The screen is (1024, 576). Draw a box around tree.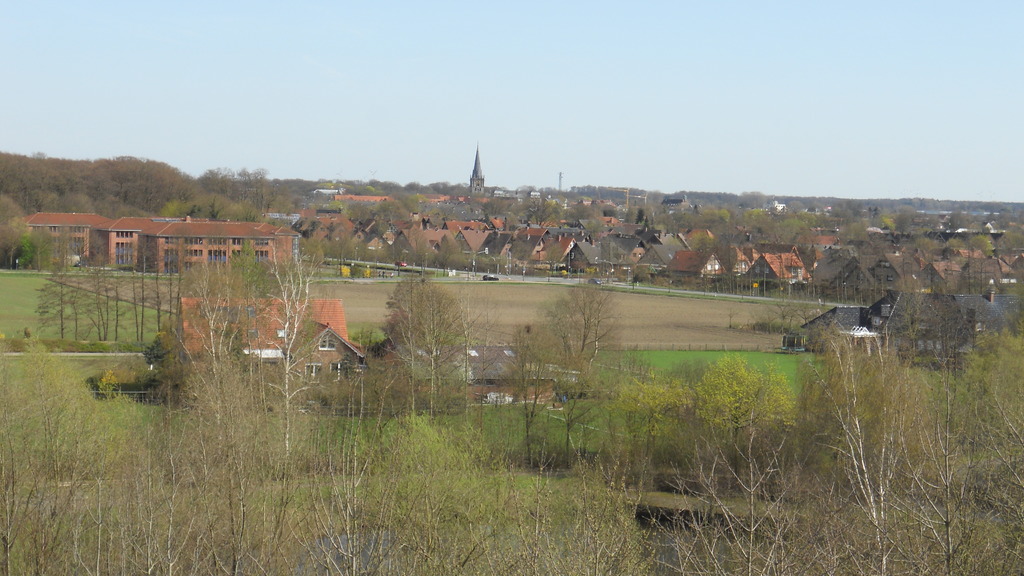
(left=225, top=192, right=271, bottom=236).
